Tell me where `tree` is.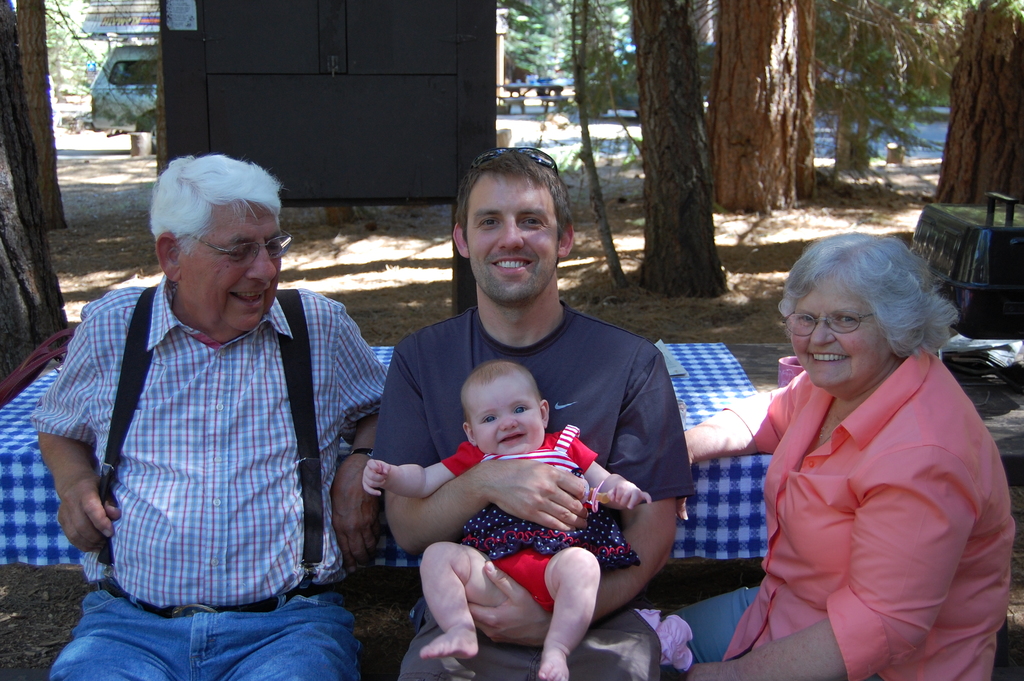
`tree` is at BBox(907, 25, 1021, 252).
